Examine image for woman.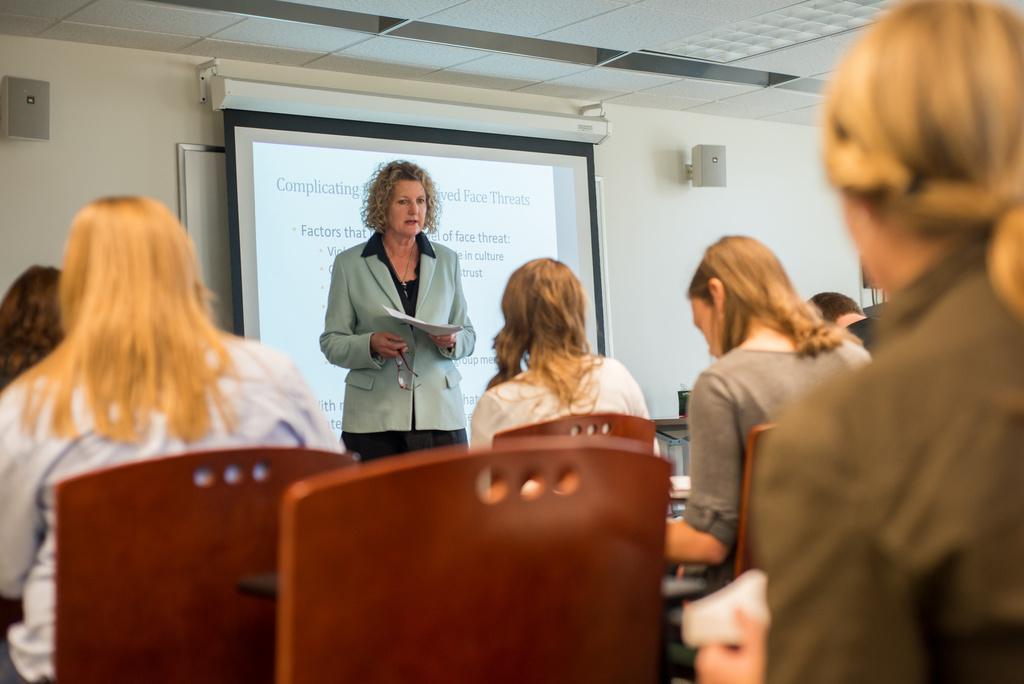
Examination result: 758:0:1022:683.
